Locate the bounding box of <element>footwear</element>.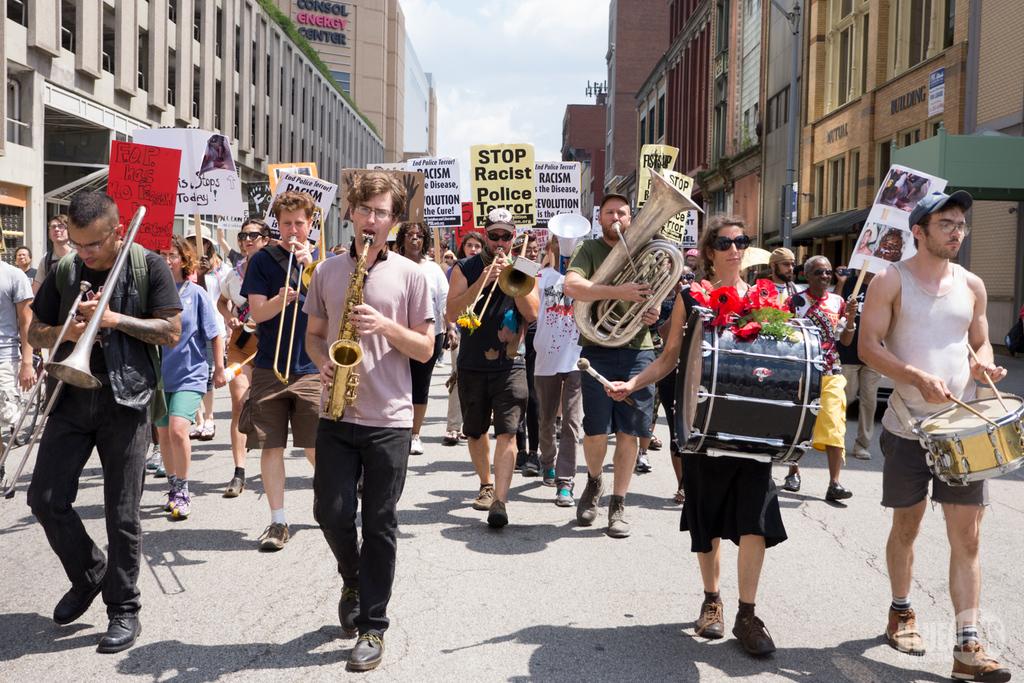
Bounding box: BBox(670, 491, 683, 507).
